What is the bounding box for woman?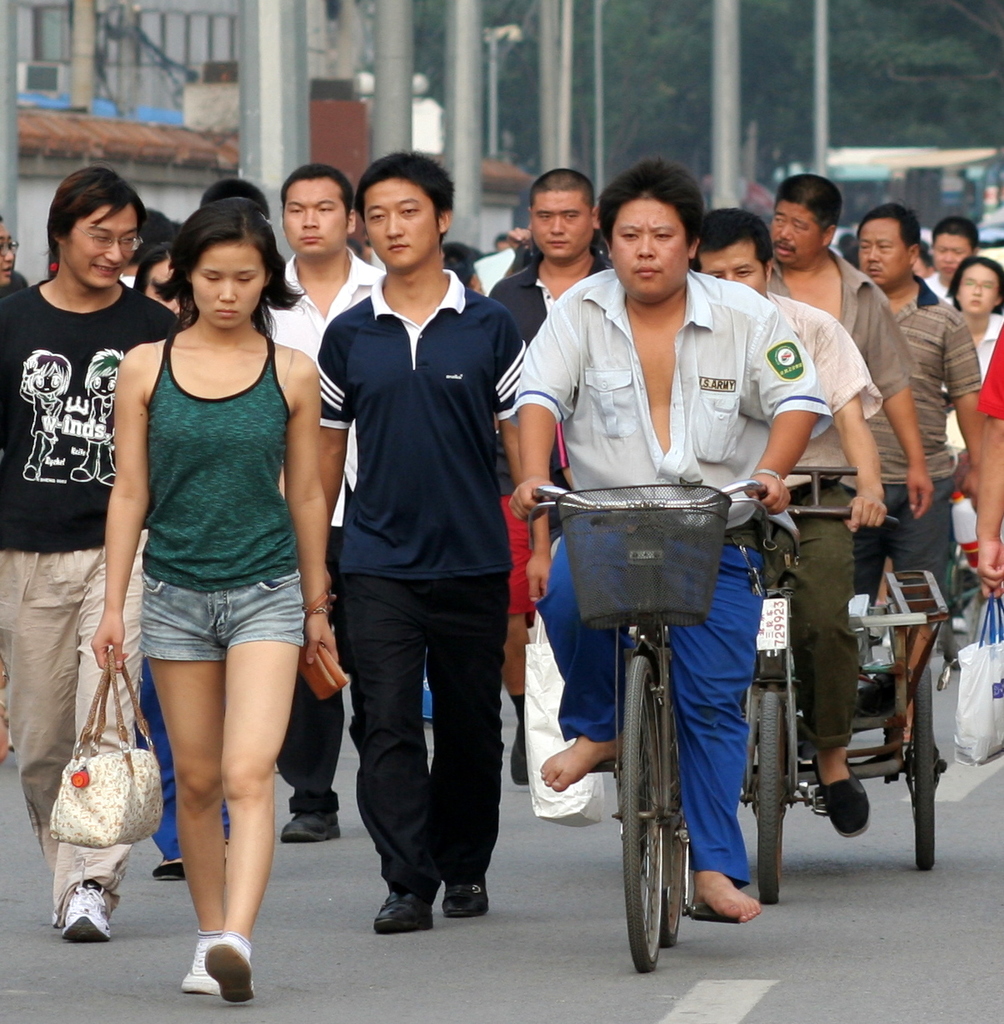
<box>942,247,1000,403</box>.
